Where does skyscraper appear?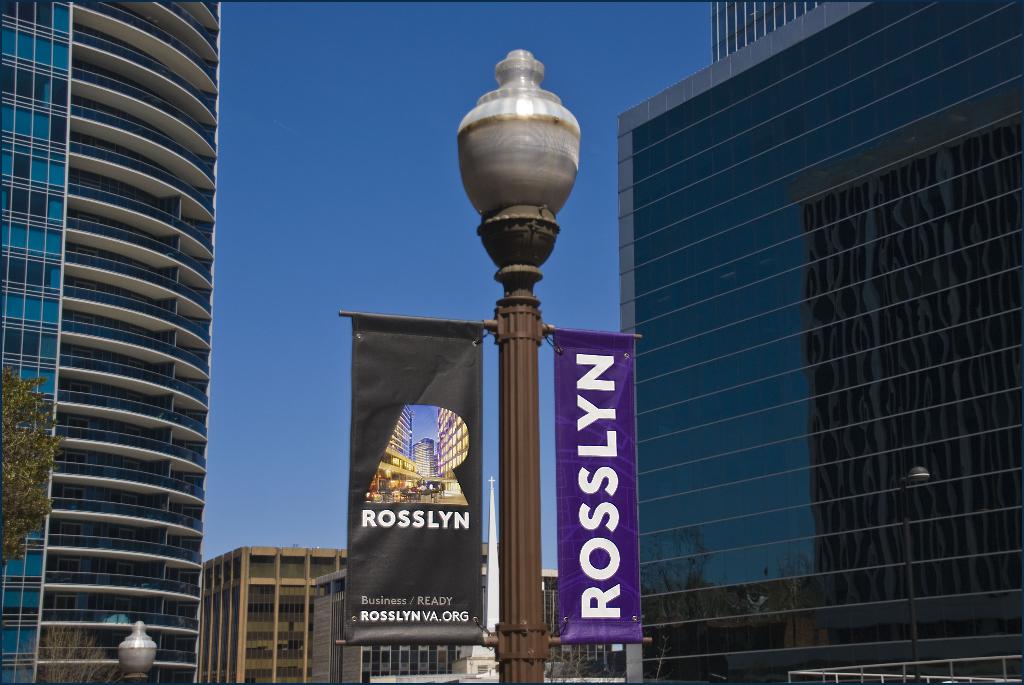
Appears at <bbox>613, 0, 1023, 684</bbox>.
